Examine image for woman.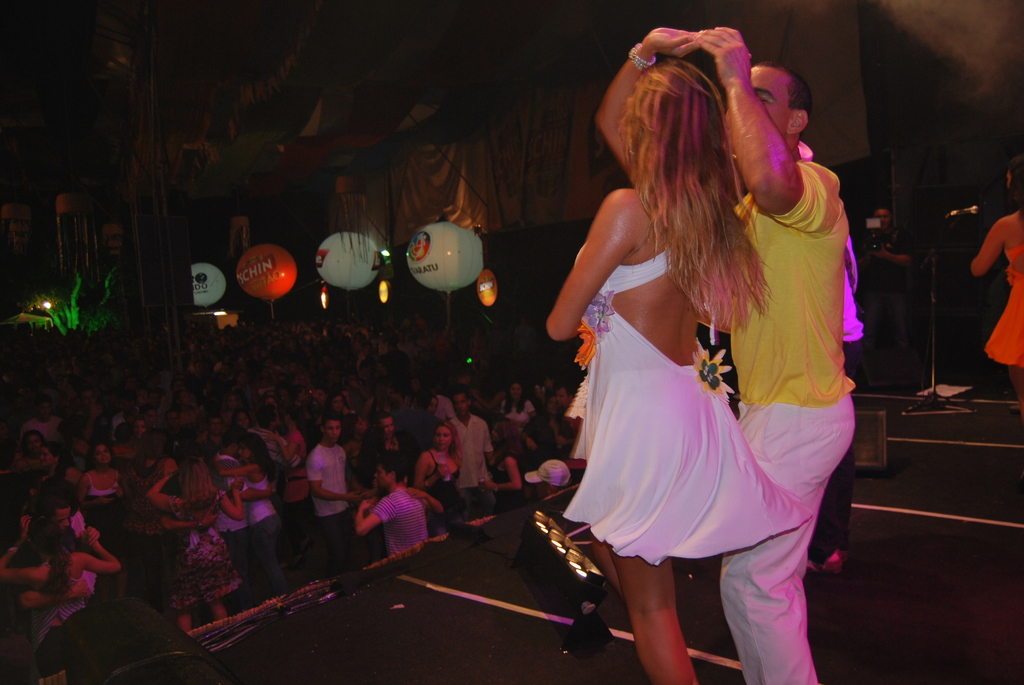
Examination result: BBox(122, 418, 151, 453).
